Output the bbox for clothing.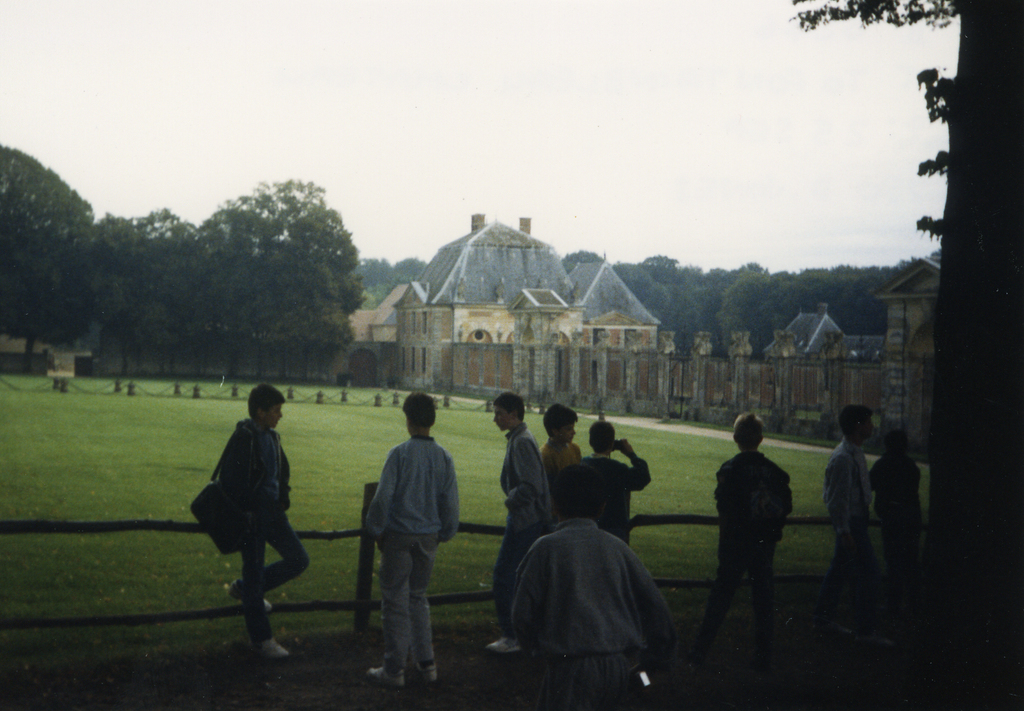
[left=701, top=441, right=790, bottom=692].
